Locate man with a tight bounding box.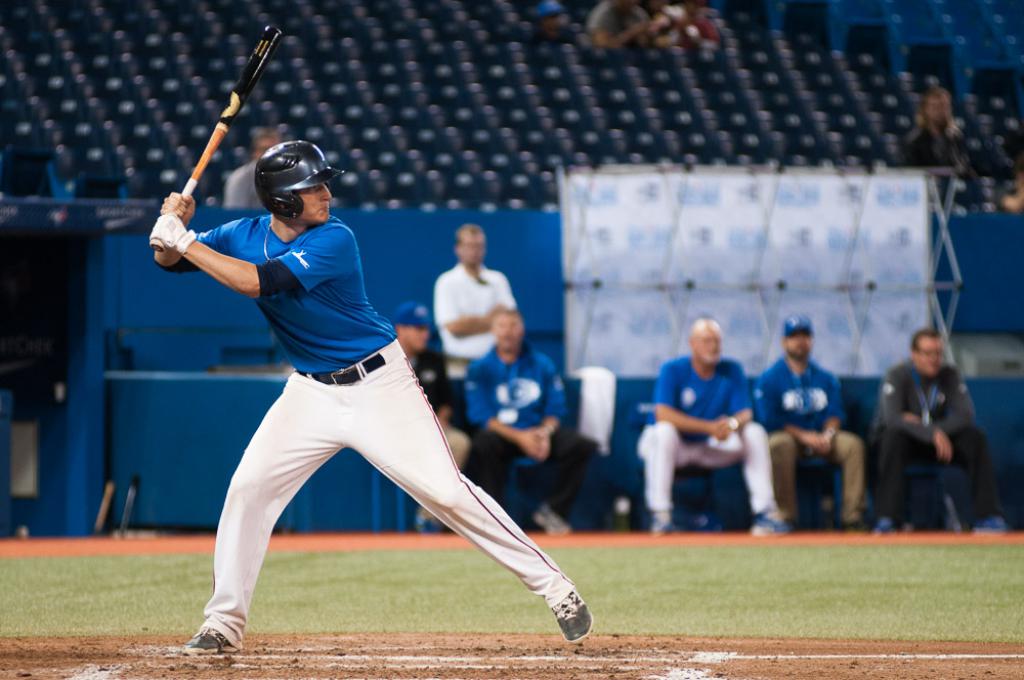
(222,128,283,212).
